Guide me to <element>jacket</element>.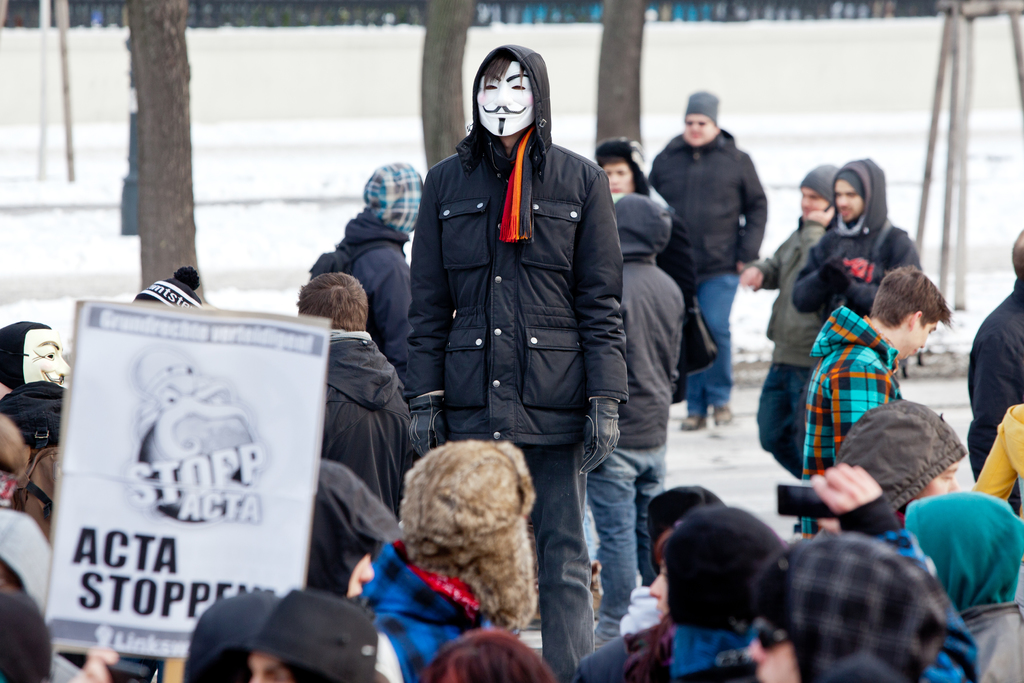
Guidance: 402, 81, 638, 468.
